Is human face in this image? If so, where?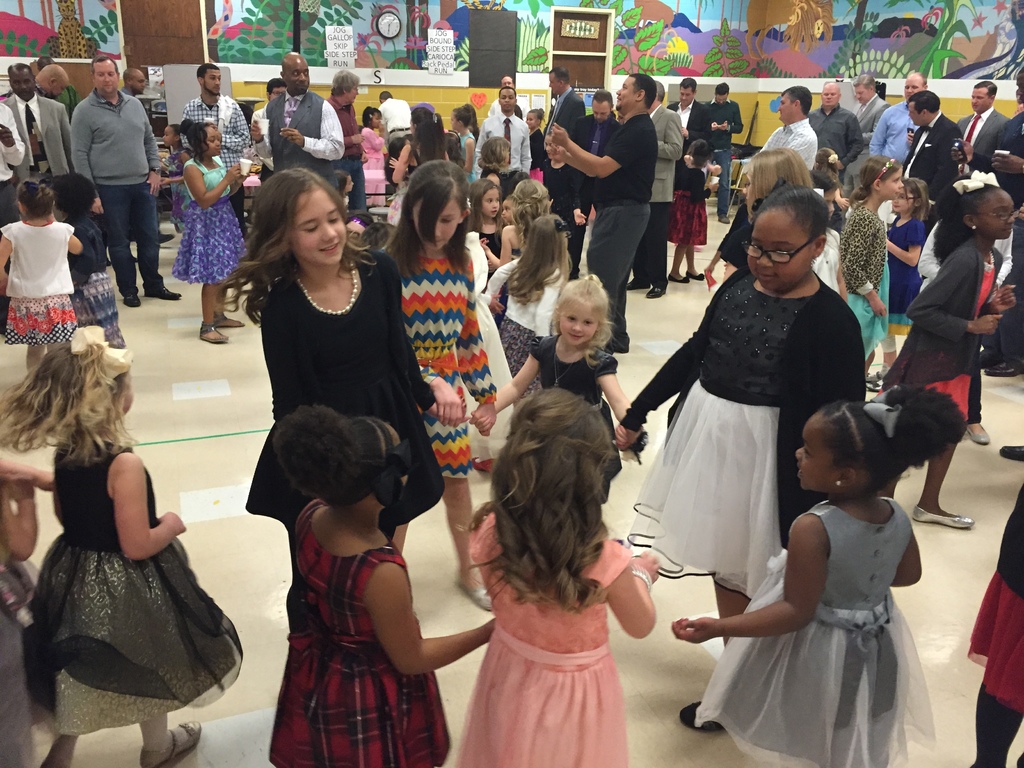
Yes, at left=548, top=70, right=559, bottom=92.
